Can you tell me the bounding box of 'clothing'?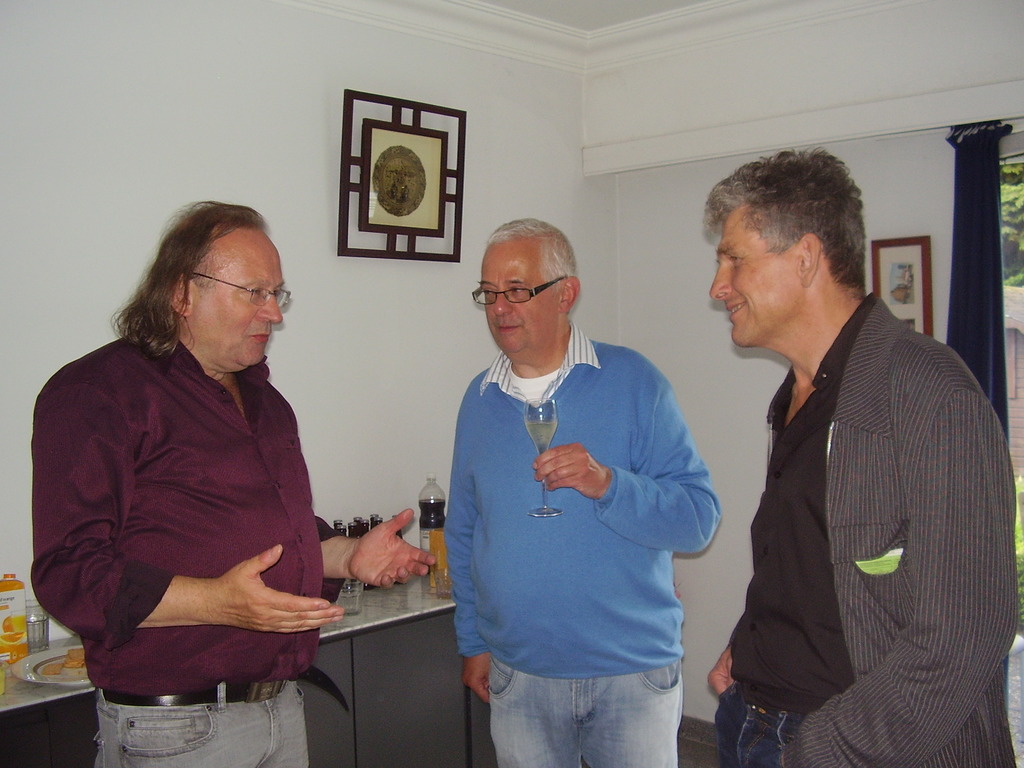
region(44, 266, 350, 730).
